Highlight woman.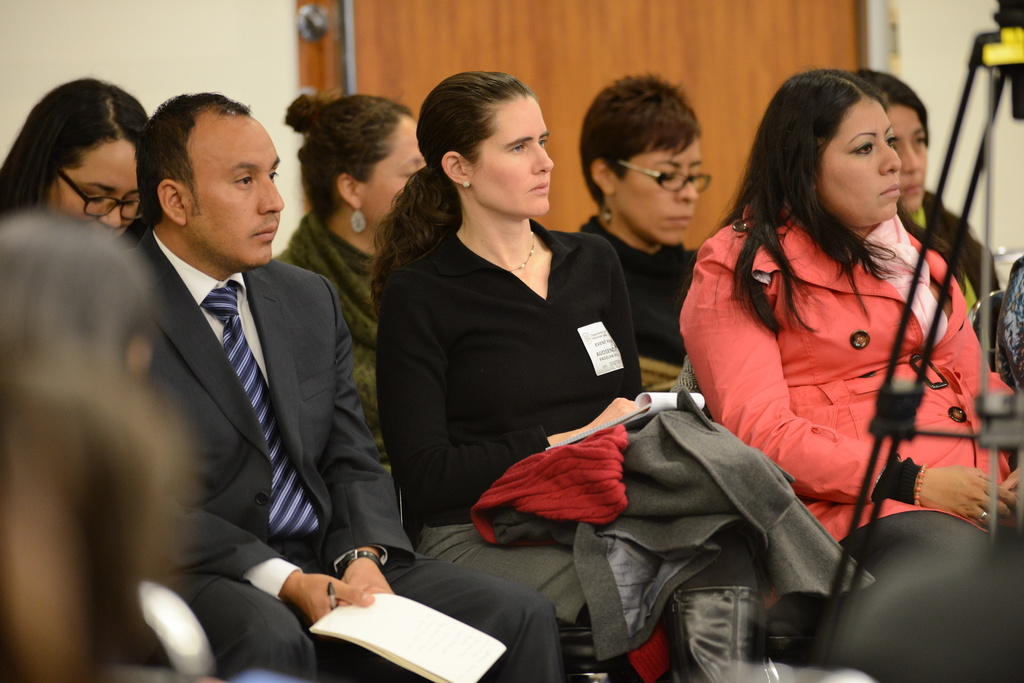
Highlighted region: <region>573, 71, 720, 391</region>.
